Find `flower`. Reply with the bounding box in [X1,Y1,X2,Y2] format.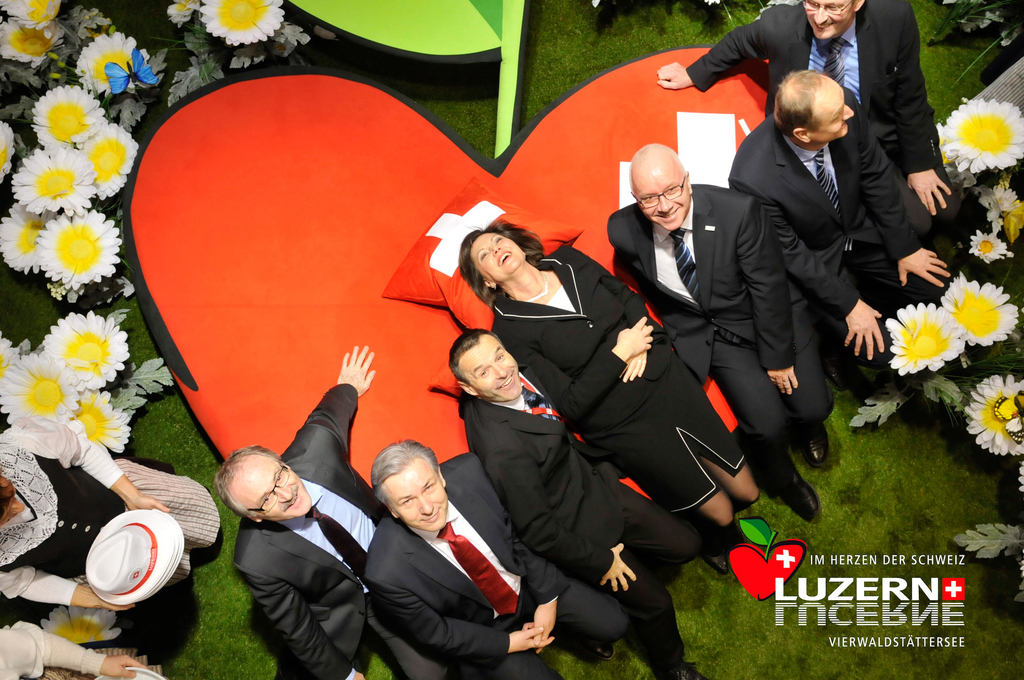
[982,179,1017,226].
